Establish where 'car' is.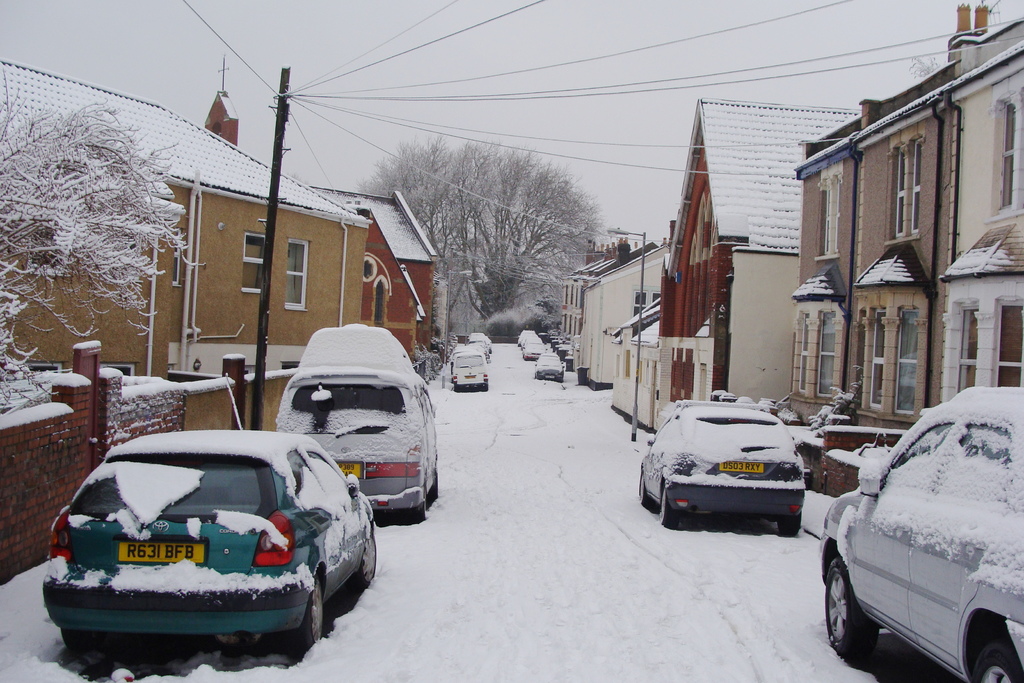
Established at 278 324 435 525.
